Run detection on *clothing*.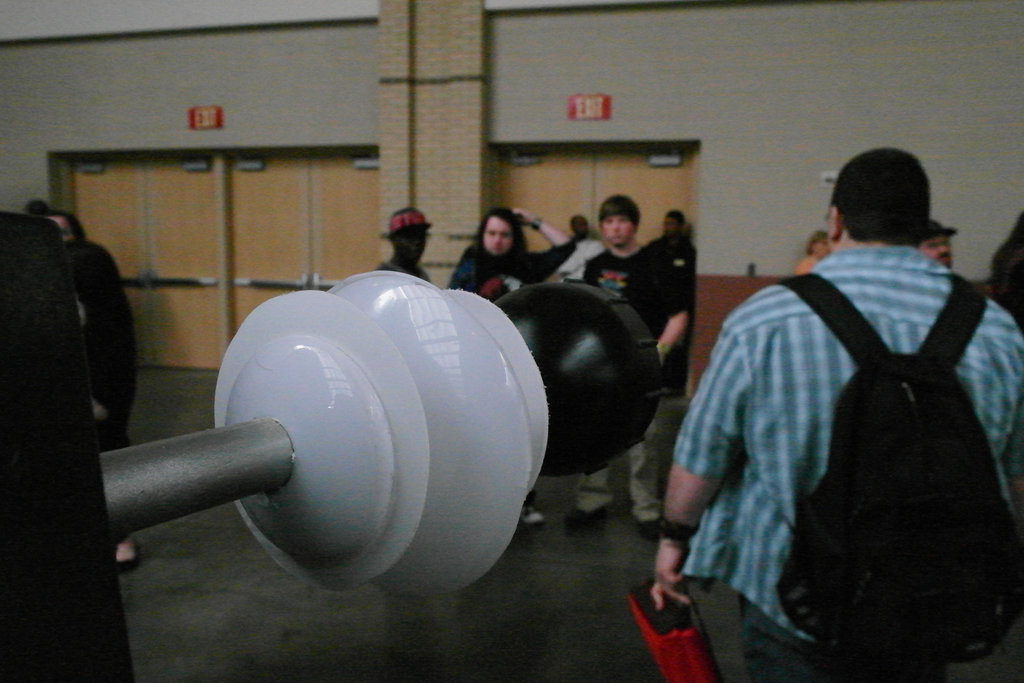
Result: region(448, 240, 571, 304).
